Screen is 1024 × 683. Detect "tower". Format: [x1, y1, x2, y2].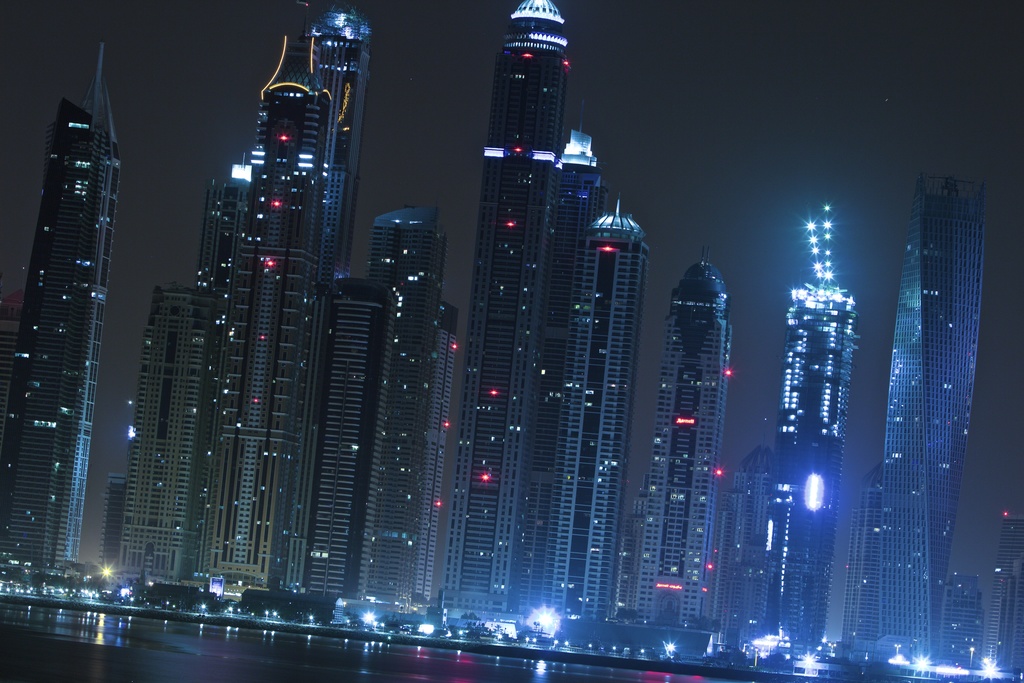
[202, 144, 241, 565].
